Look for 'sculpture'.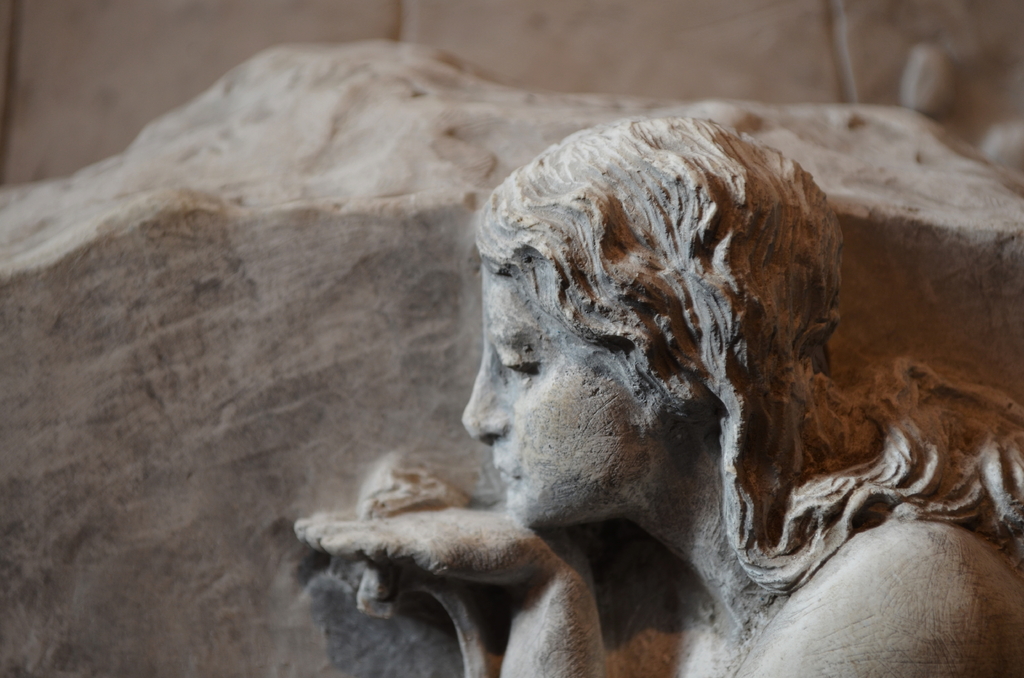
Found: (305,69,998,674).
